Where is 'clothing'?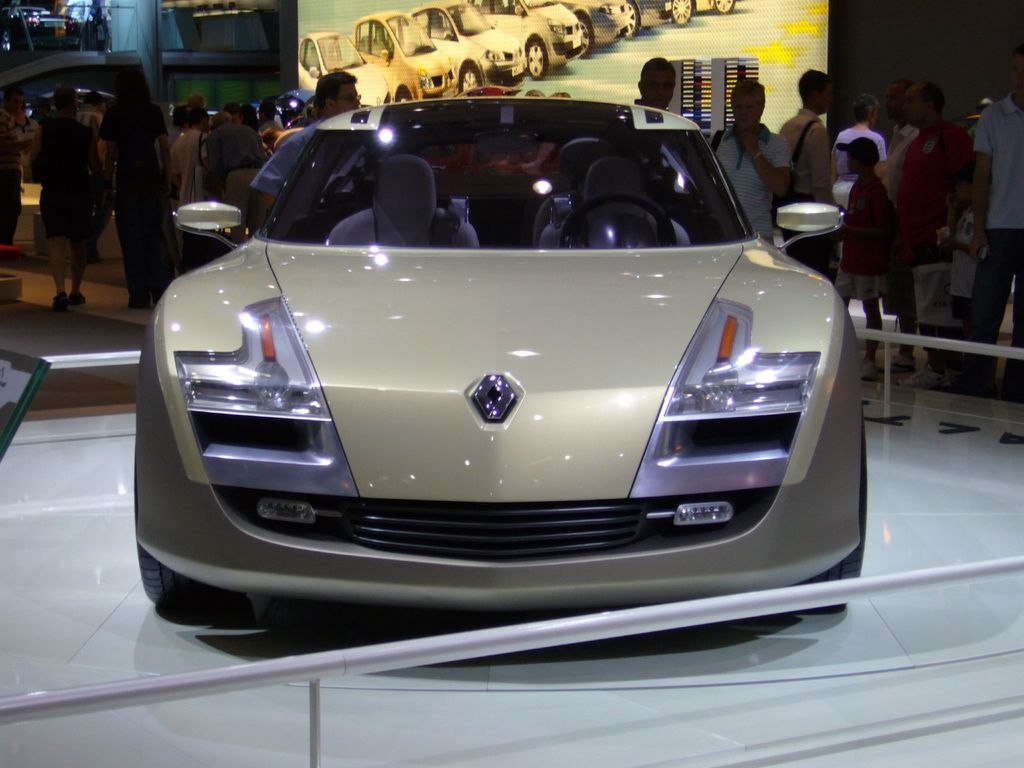
716:112:792:251.
